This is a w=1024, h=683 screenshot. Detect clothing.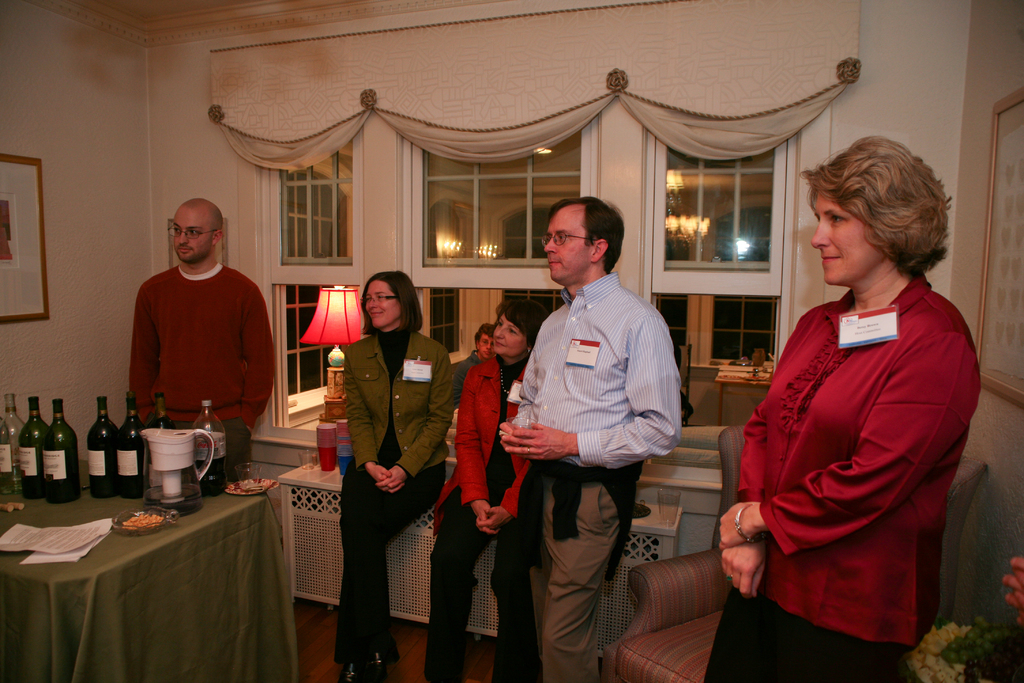
[322,450,448,666].
